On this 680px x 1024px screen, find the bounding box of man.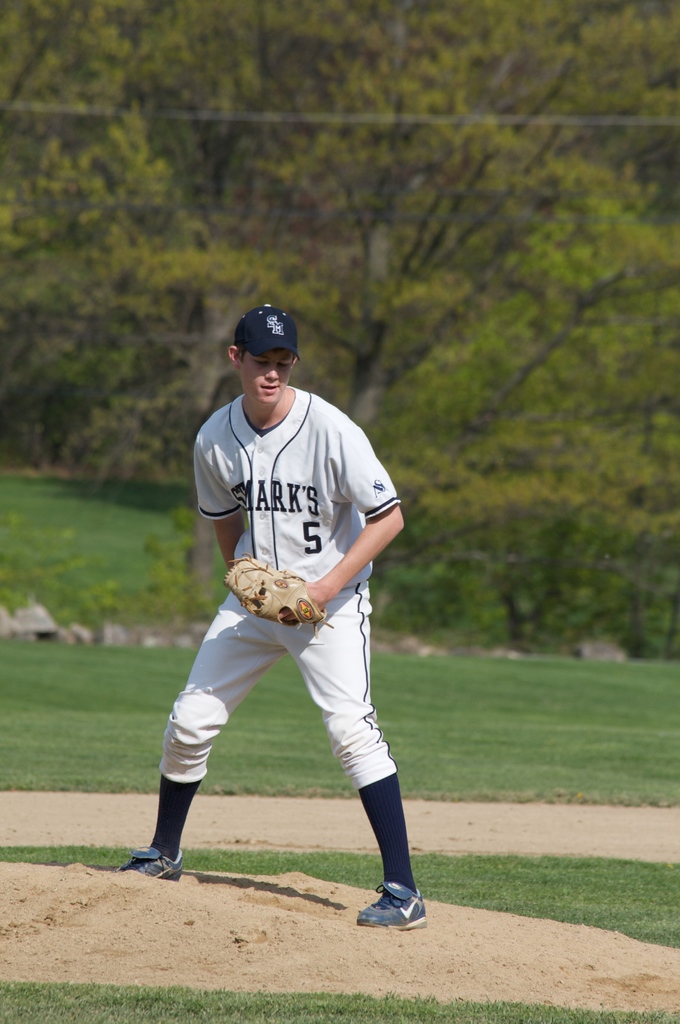
Bounding box: [left=145, top=284, right=436, bottom=948].
